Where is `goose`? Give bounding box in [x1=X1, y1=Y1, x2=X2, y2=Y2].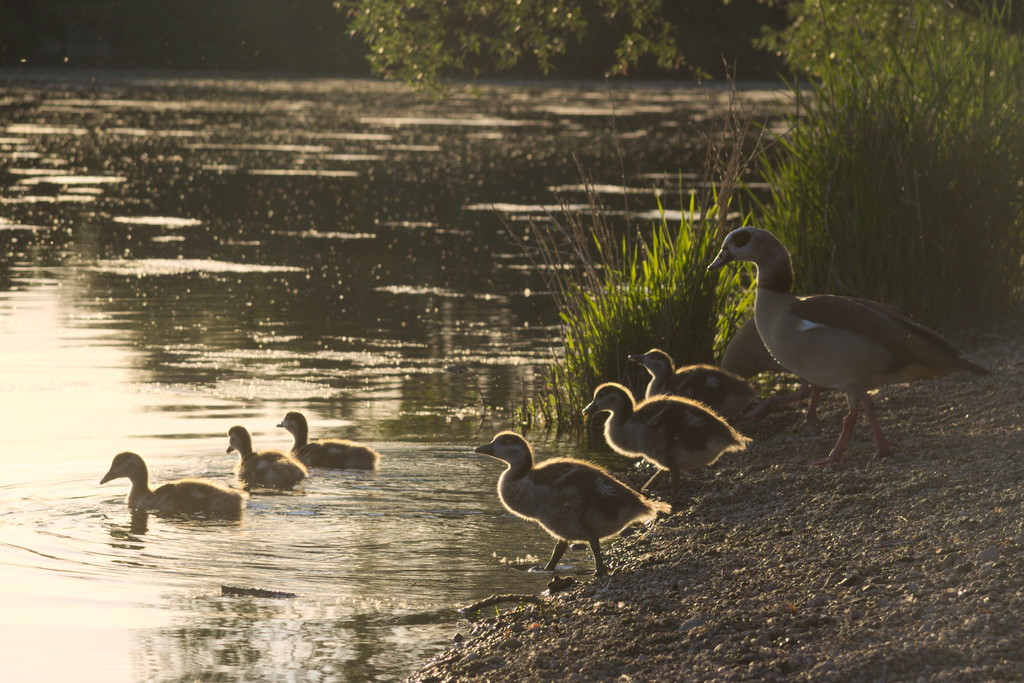
[x1=724, y1=315, x2=794, y2=403].
